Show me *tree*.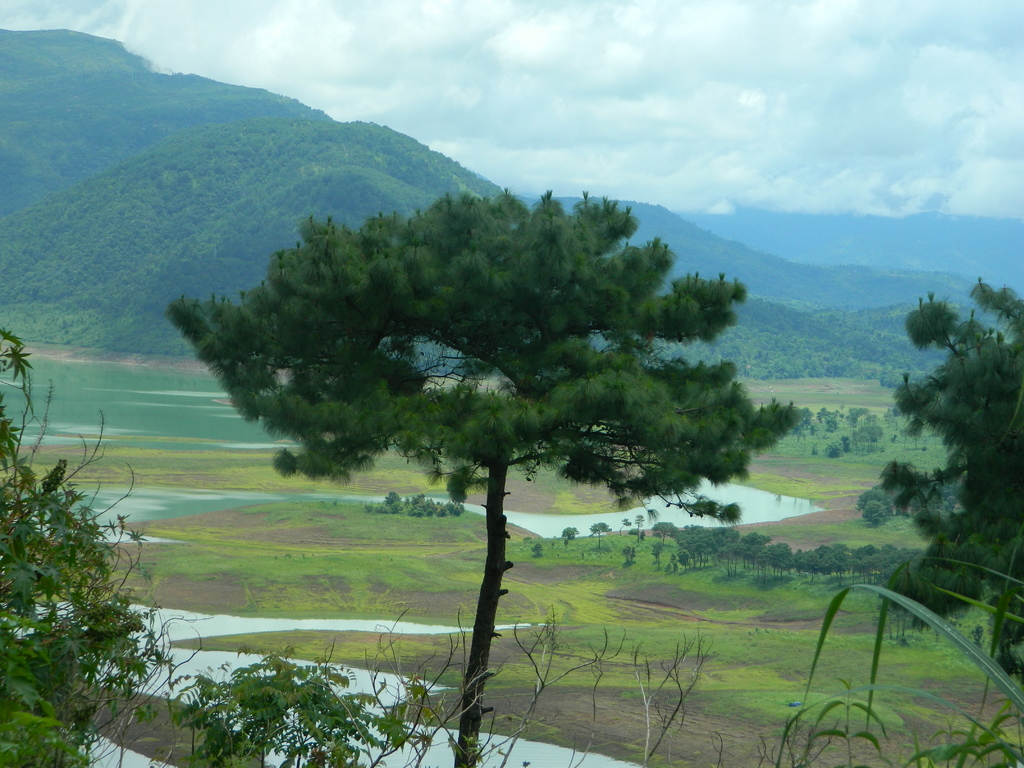
*tree* is here: bbox=[868, 288, 1023, 669].
